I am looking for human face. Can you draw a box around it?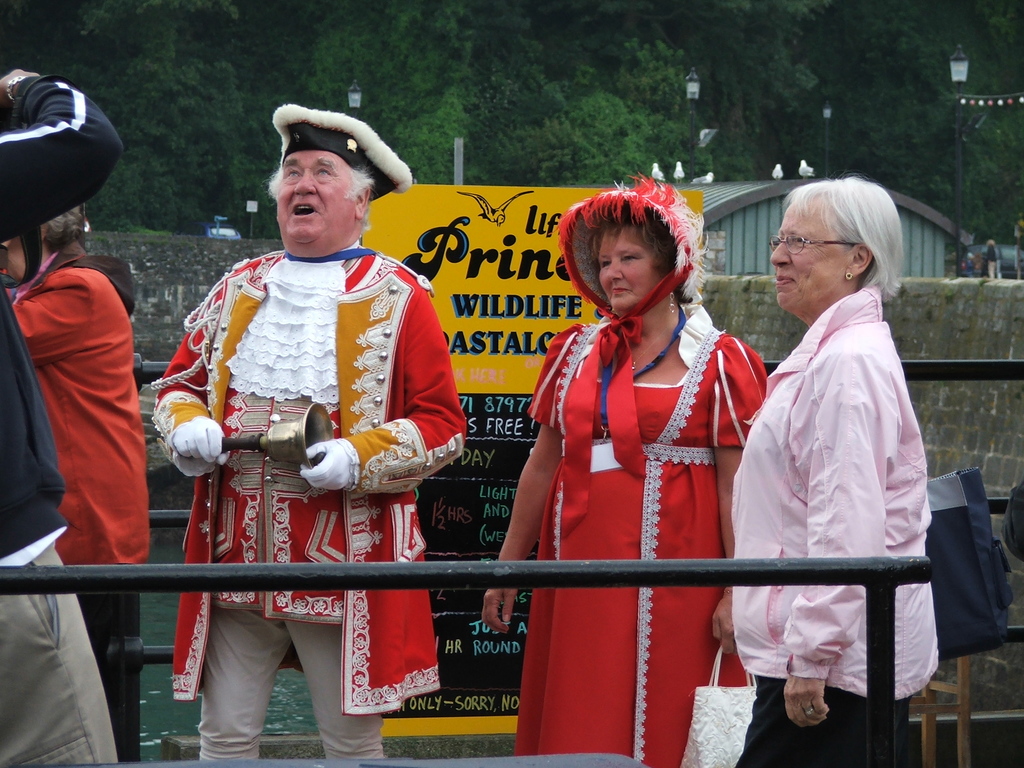
Sure, the bounding box is <region>596, 230, 656, 318</region>.
